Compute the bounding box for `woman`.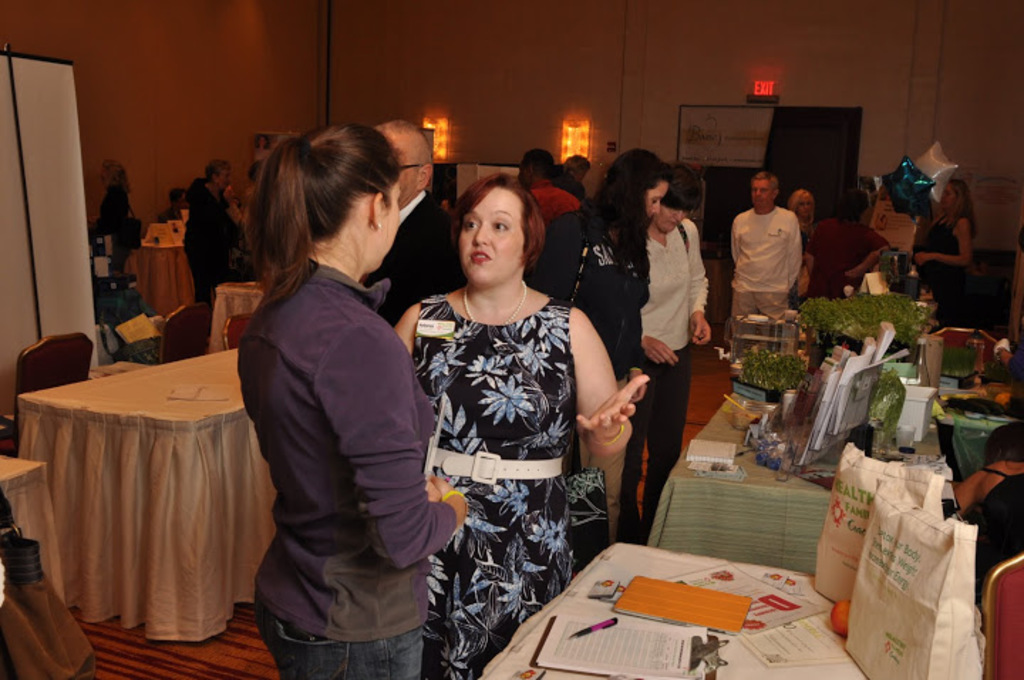
<box>185,156,238,302</box>.
